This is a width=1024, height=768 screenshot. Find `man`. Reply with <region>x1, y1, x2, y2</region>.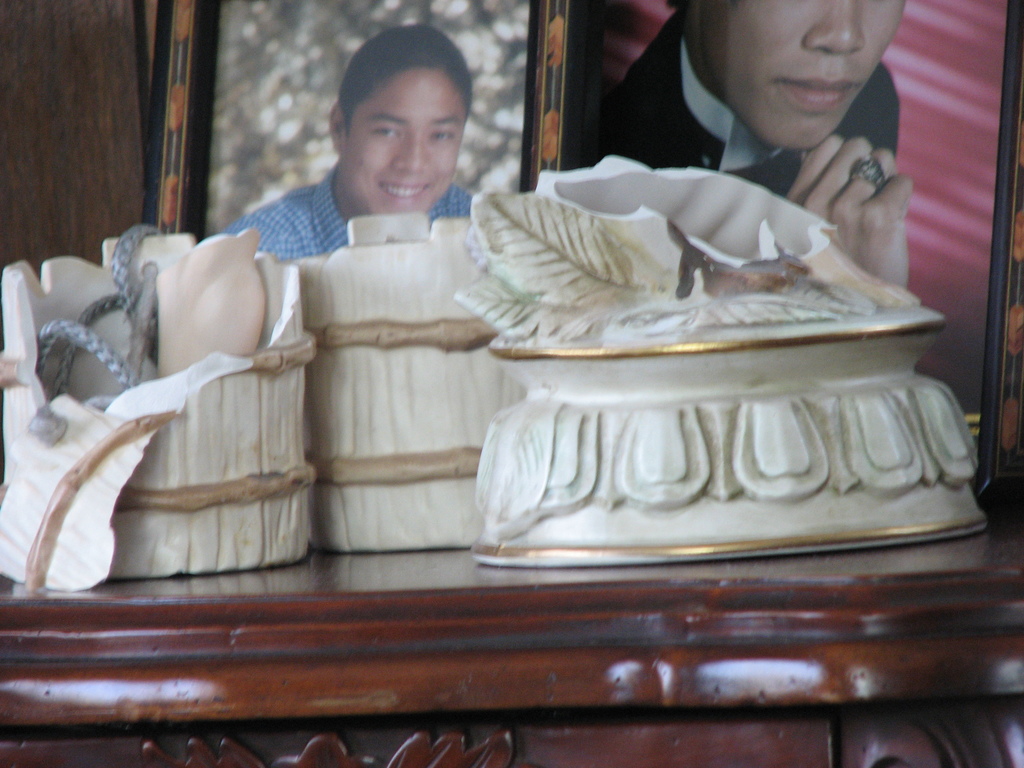
<region>226, 24, 484, 261</region>.
